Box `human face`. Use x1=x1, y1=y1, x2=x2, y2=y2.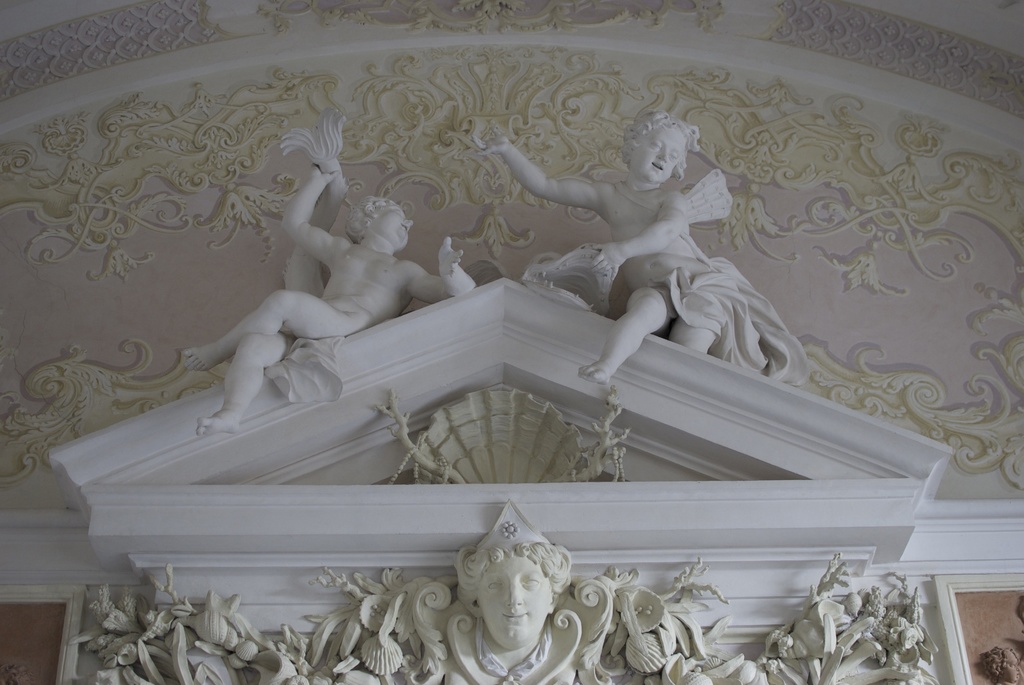
x1=371, y1=201, x2=412, y2=251.
